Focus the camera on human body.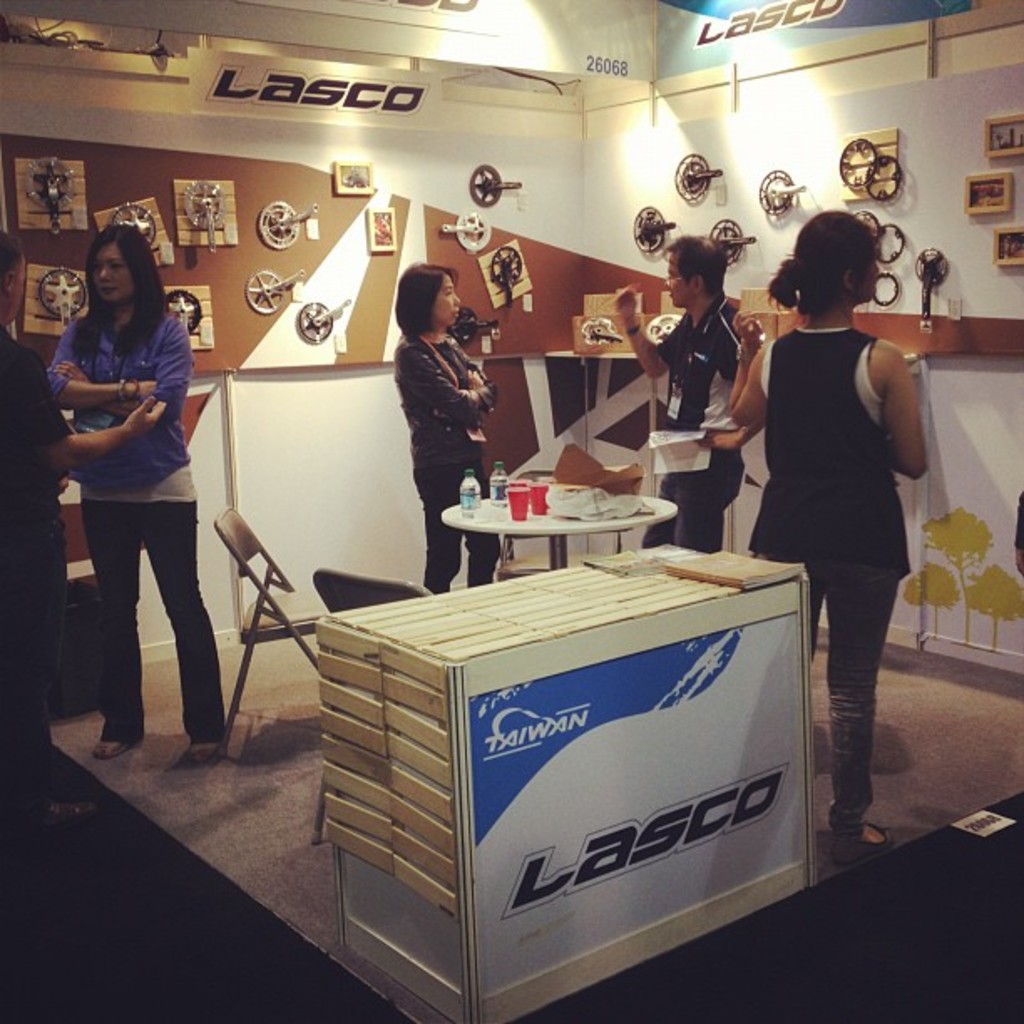
Focus region: box(719, 311, 930, 850).
